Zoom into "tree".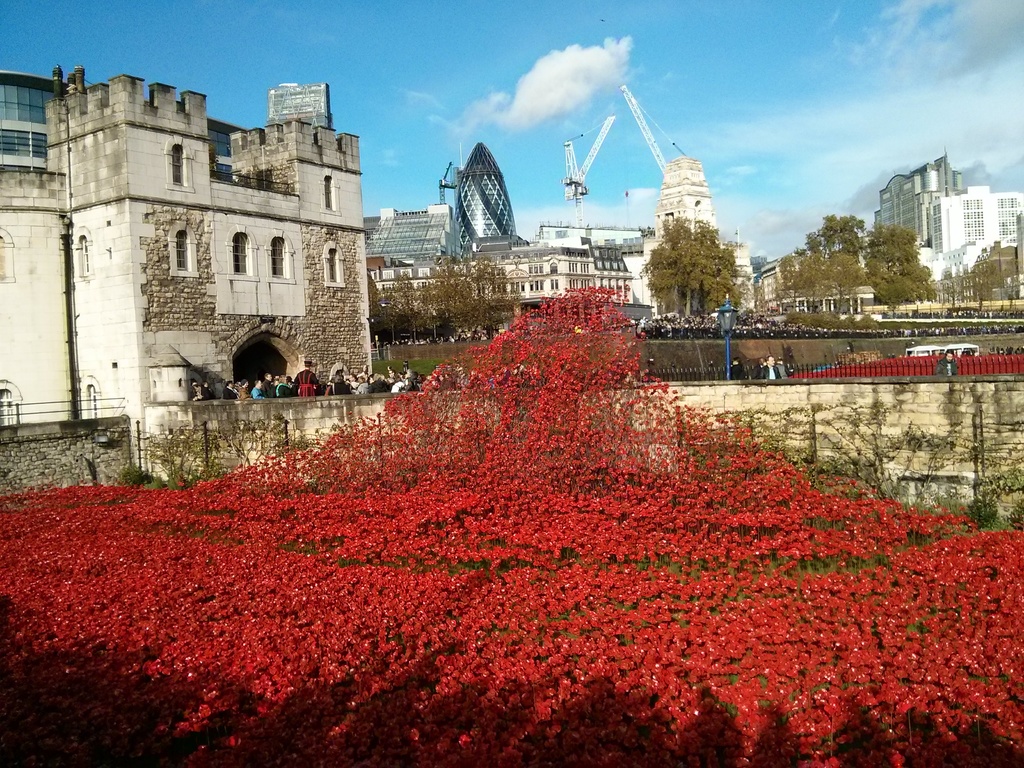
Zoom target: (640,209,735,315).
